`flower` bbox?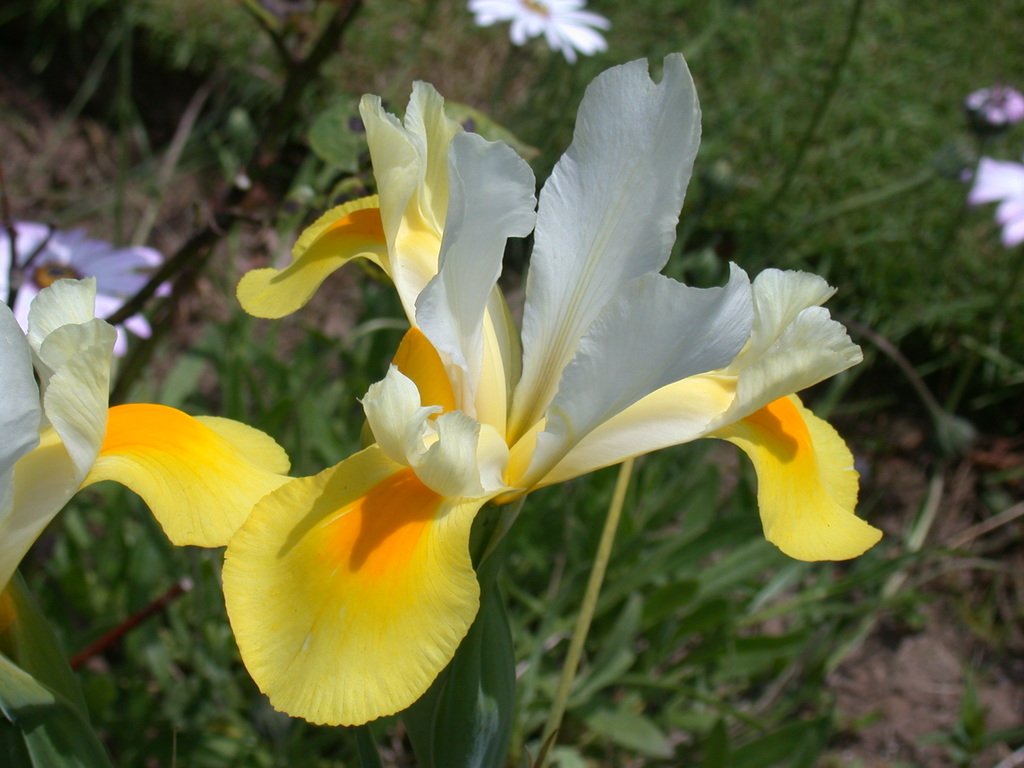
(x1=0, y1=217, x2=177, y2=373)
